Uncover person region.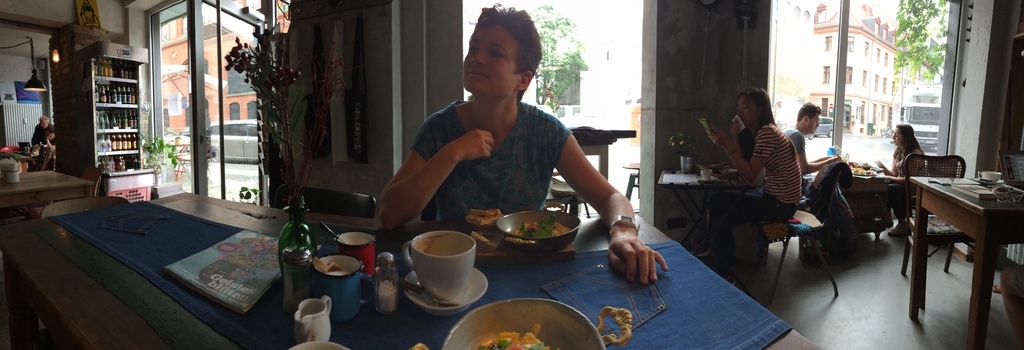
Uncovered: (868,121,929,235).
